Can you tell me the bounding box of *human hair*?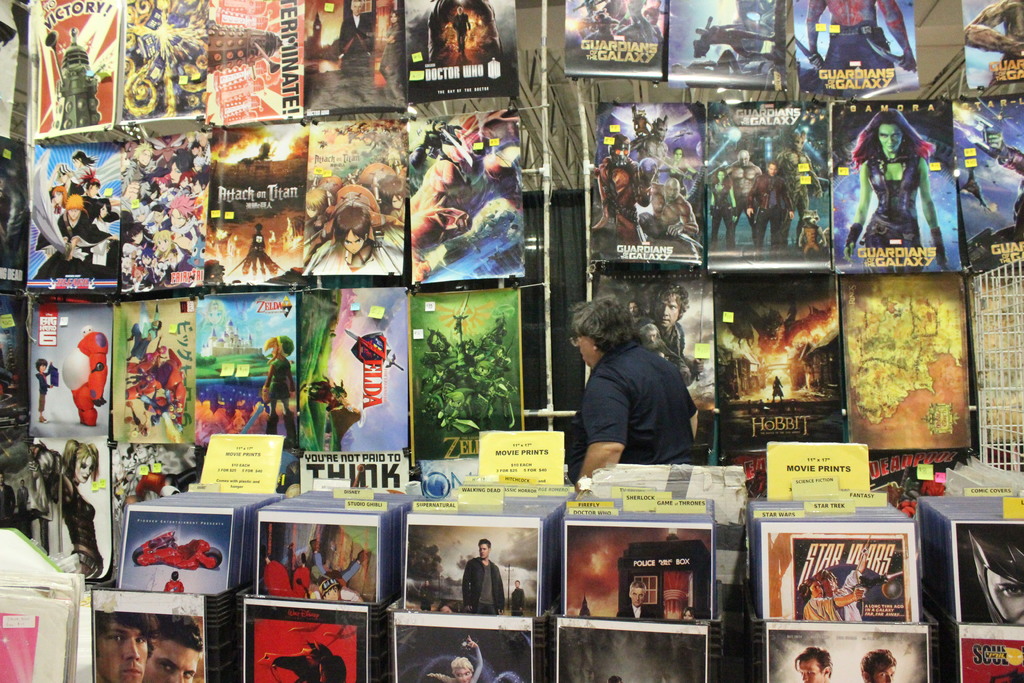
l=95, t=611, r=161, b=661.
